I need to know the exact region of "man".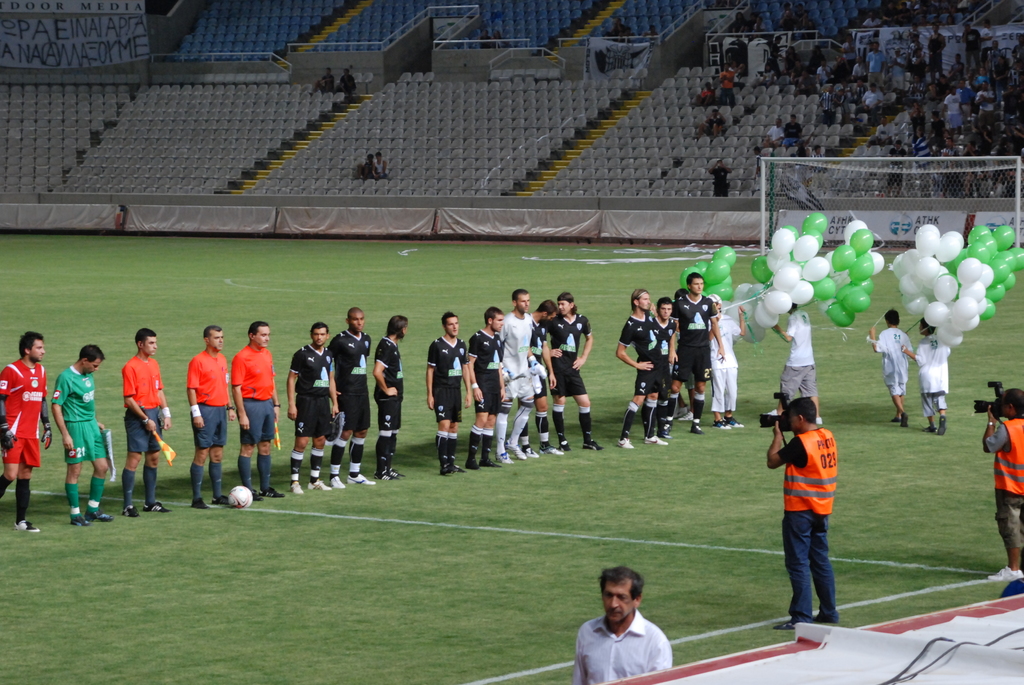
Region: {"left": 177, "top": 324, "right": 242, "bottom": 508}.
